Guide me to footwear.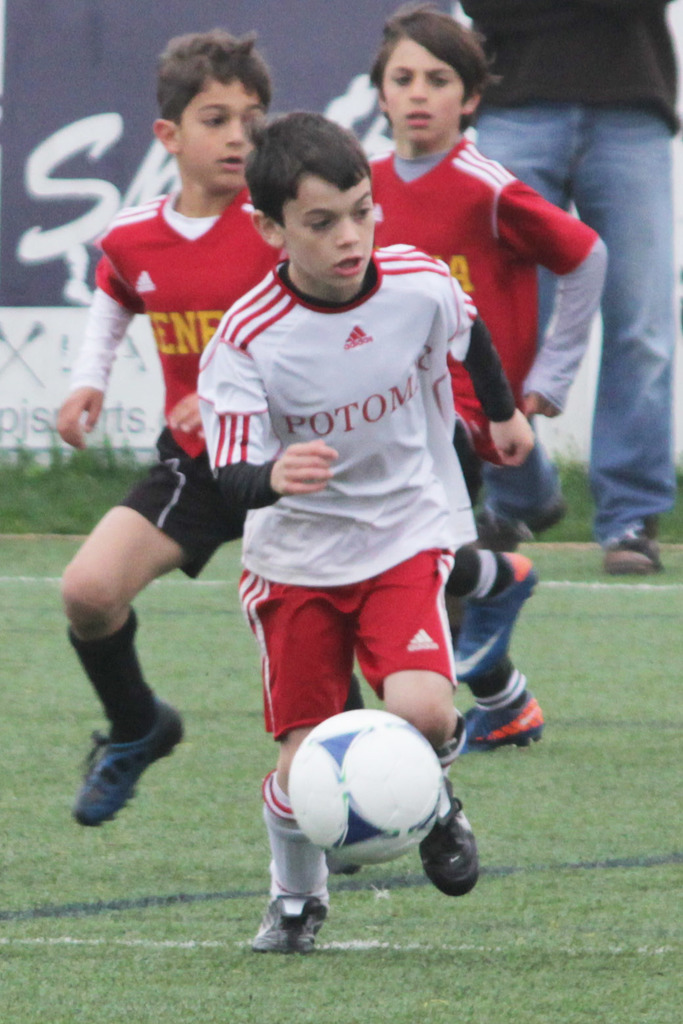
Guidance: locate(421, 774, 479, 904).
